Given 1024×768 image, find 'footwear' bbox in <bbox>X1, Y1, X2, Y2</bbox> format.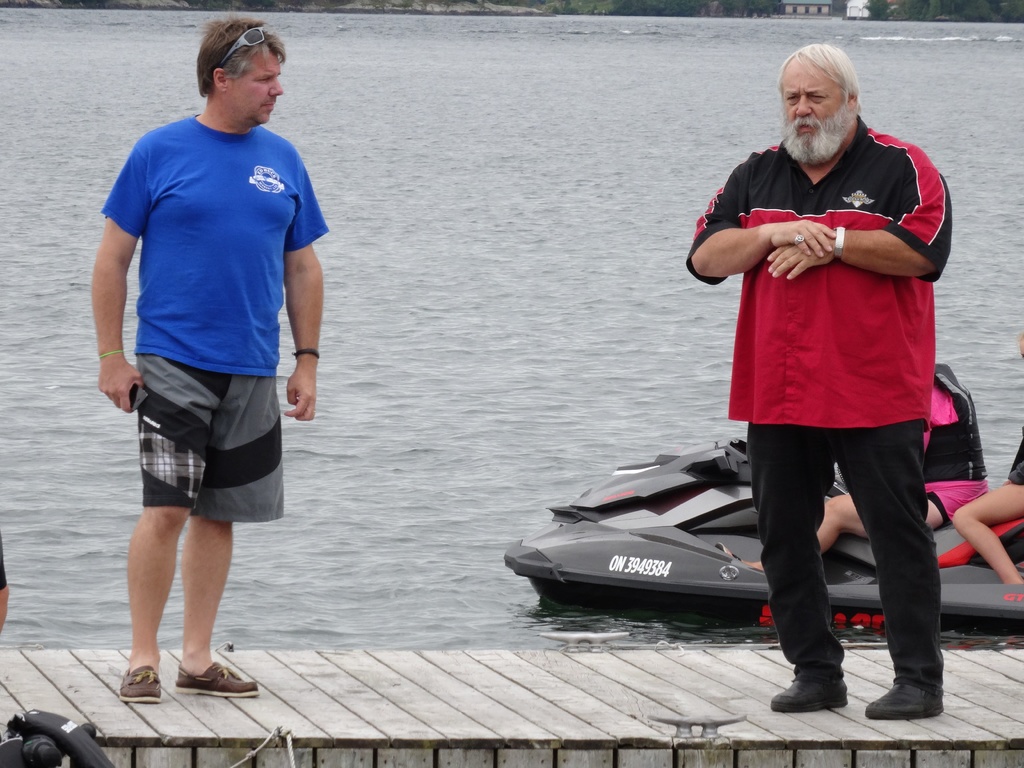
<bbox>770, 673, 849, 710</bbox>.
